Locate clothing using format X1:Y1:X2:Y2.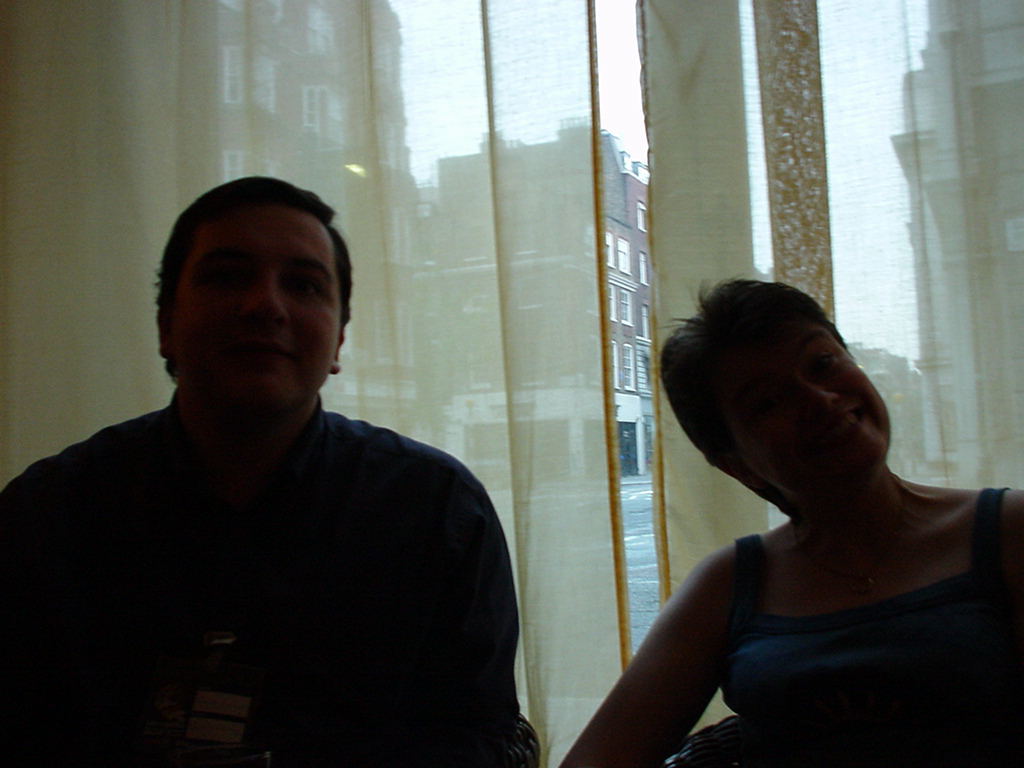
730:472:1023:767.
